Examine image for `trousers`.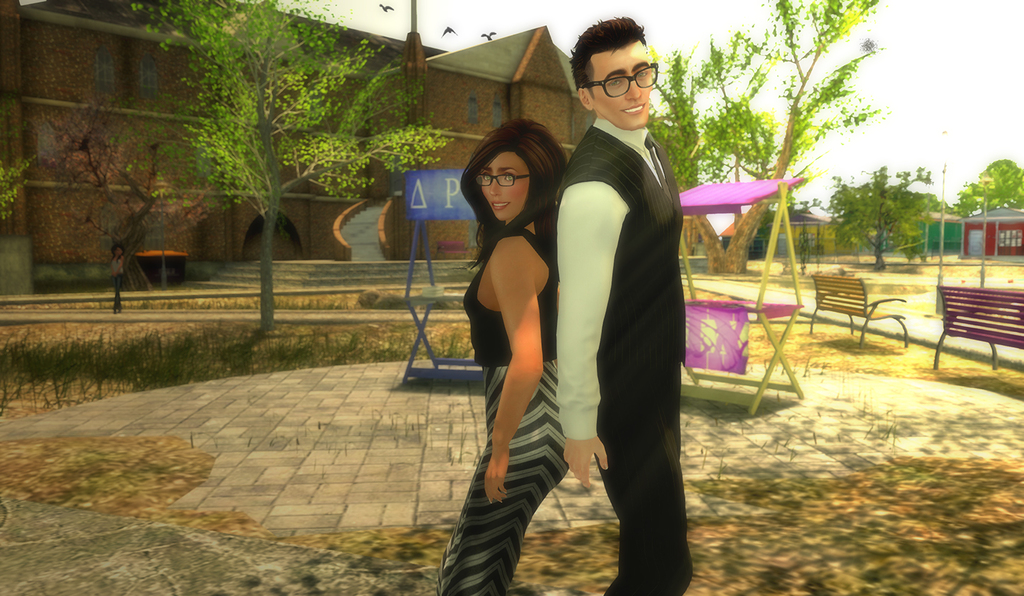
Examination result: [x1=435, y1=357, x2=567, y2=595].
